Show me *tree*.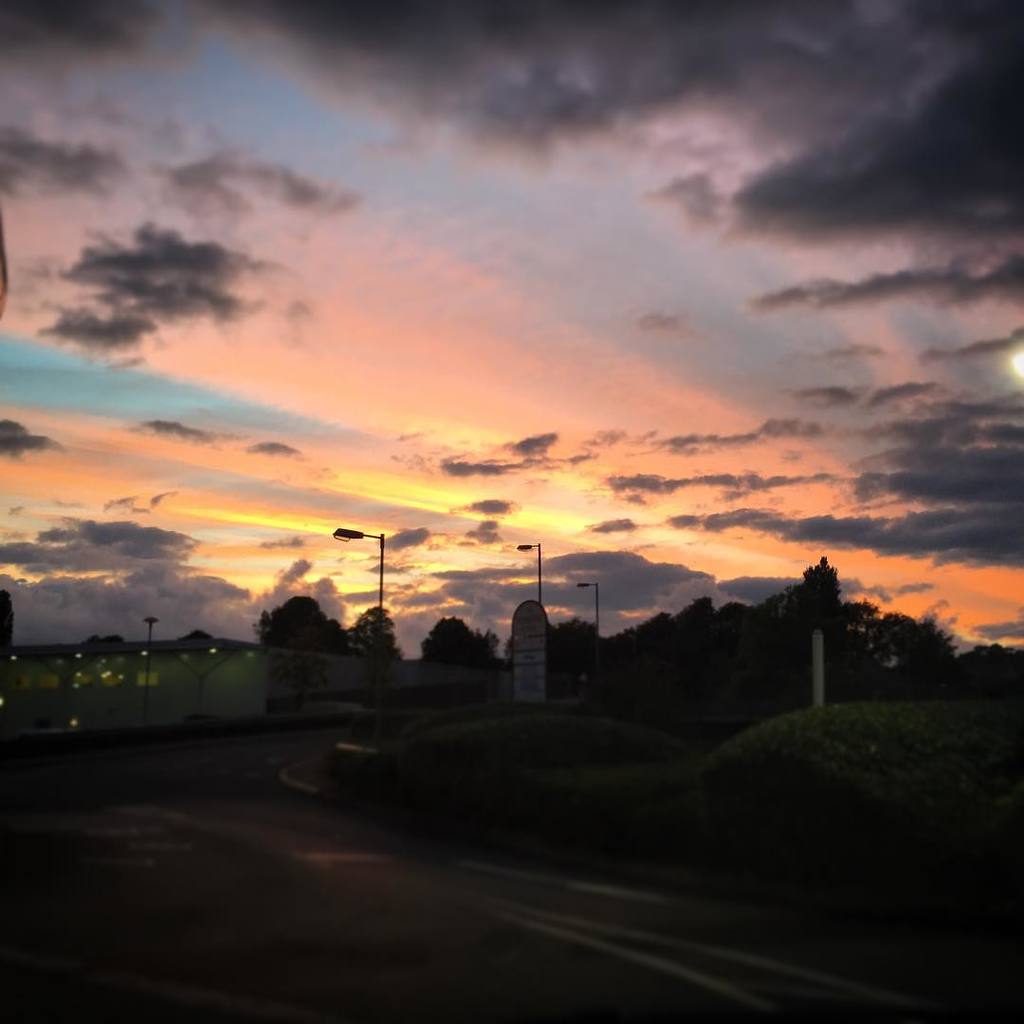
*tree* is here: 246/593/357/715.
